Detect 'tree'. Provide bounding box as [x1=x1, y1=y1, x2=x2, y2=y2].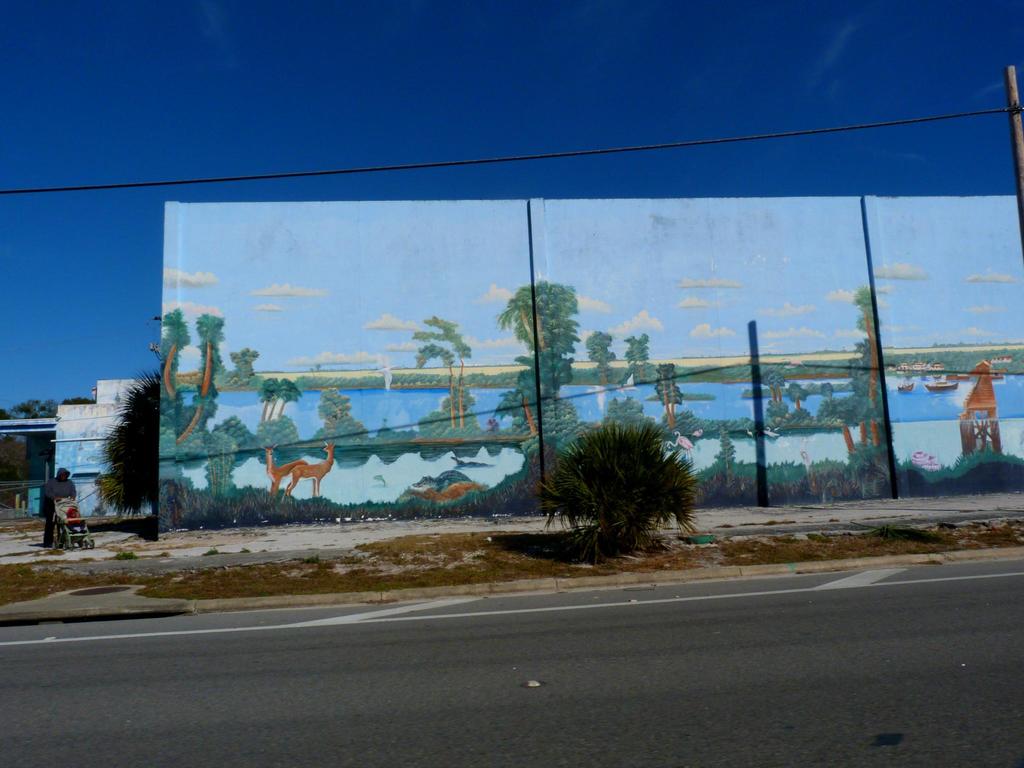
[x1=625, y1=333, x2=648, y2=381].
